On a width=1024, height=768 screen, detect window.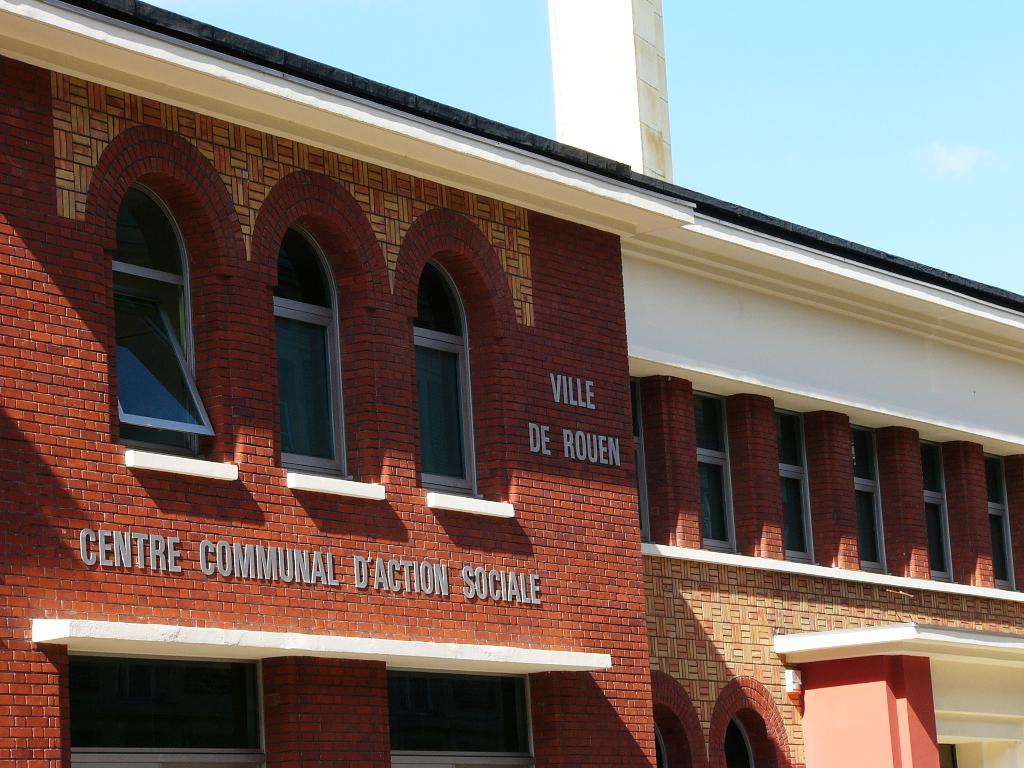
416,259,480,499.
